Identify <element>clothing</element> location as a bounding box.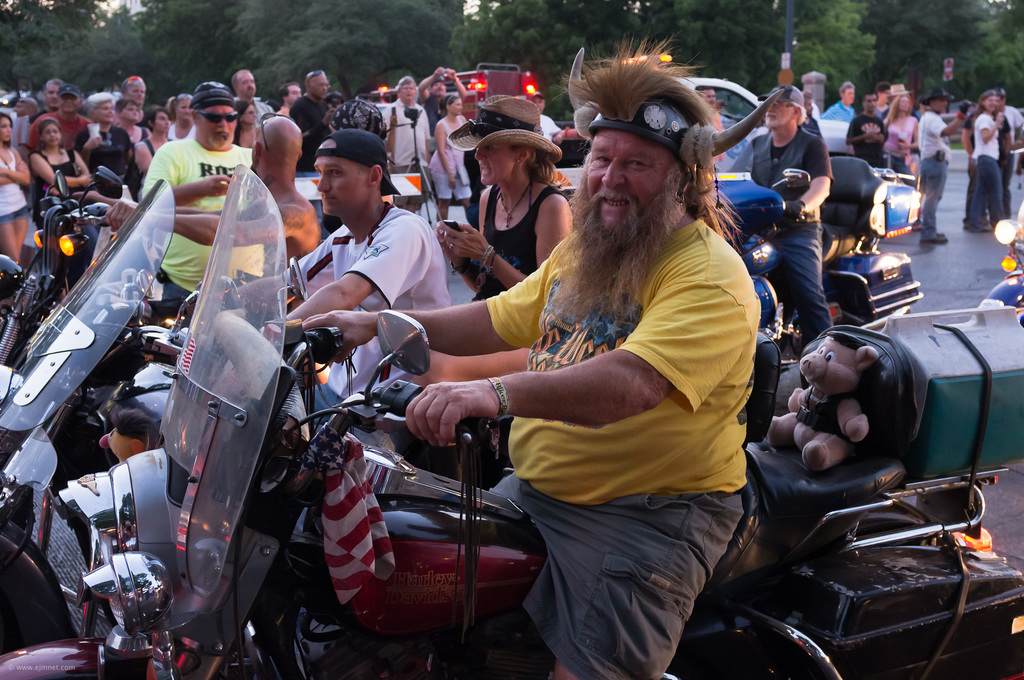
Rect(426, 119, 464, 207).
